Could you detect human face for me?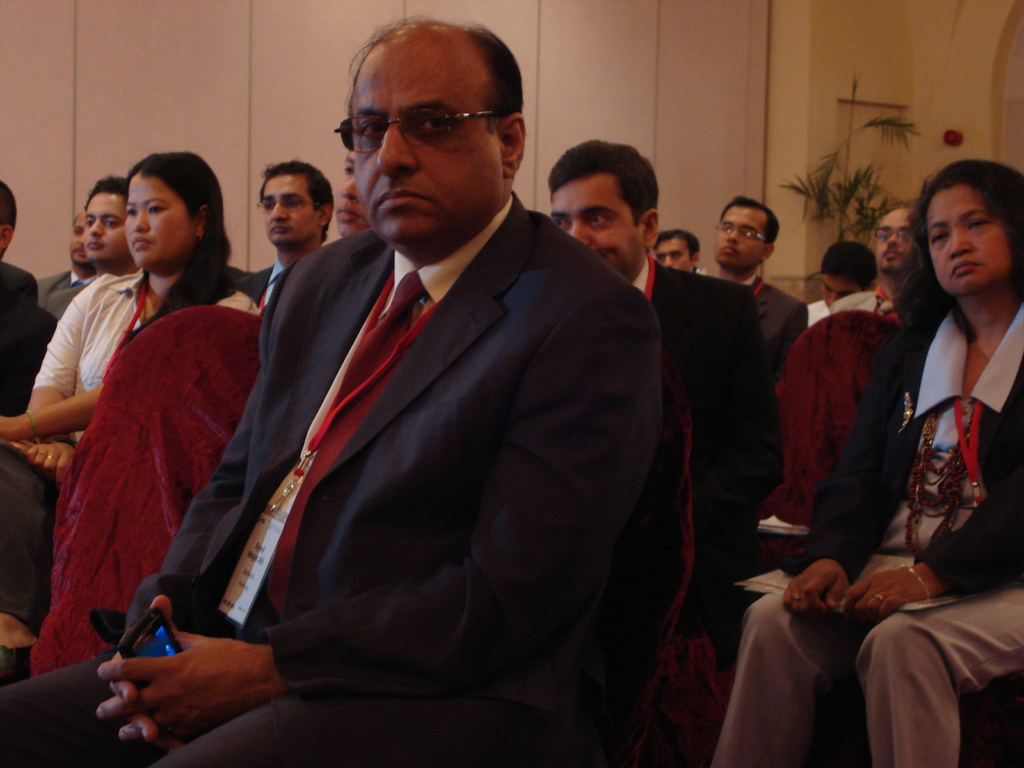
Detection result: 871, 211, 913, 269.
